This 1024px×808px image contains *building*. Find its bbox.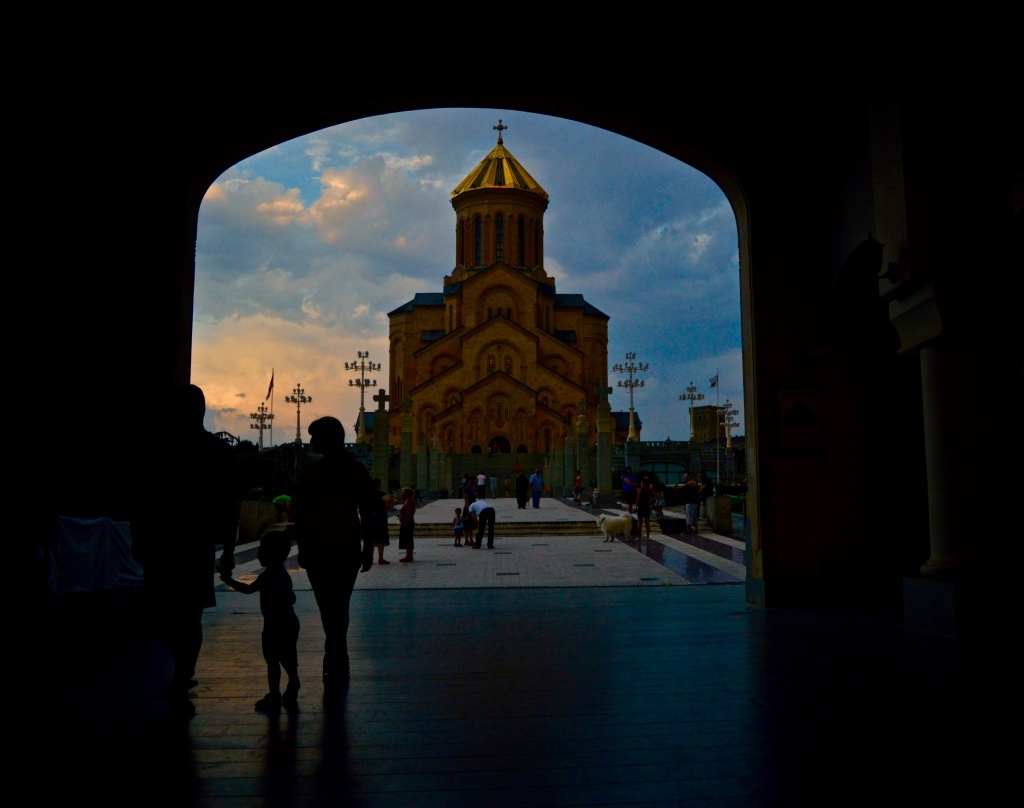
{"left": 359, "top": 118, "right": 640, "bottom": 485}.
